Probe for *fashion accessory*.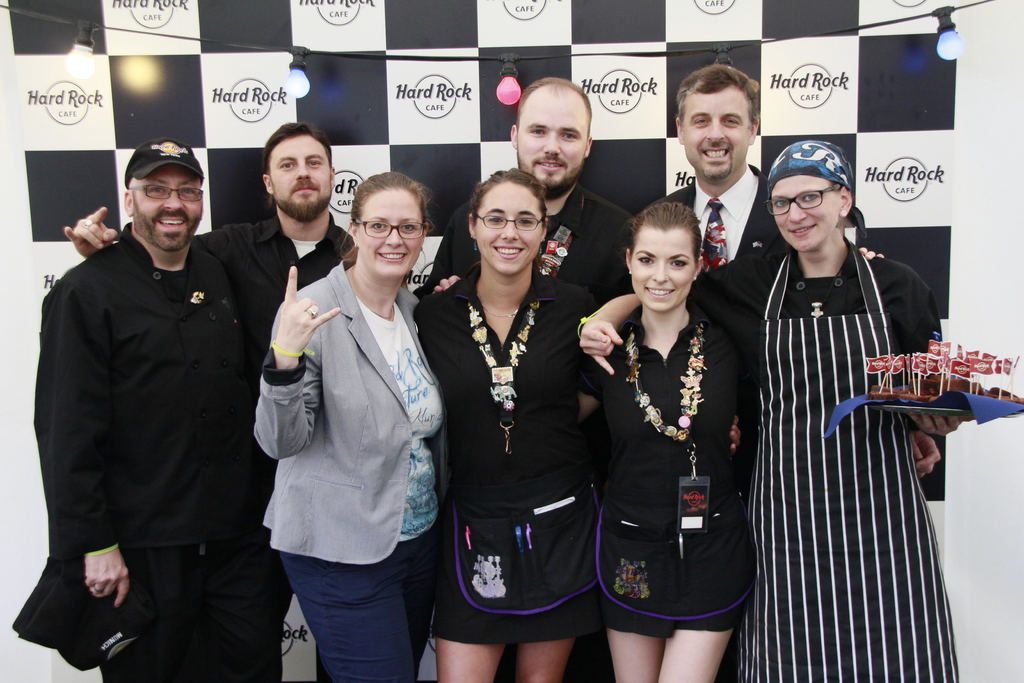
Probe result: bbox=(540, 197, 582, 277).
